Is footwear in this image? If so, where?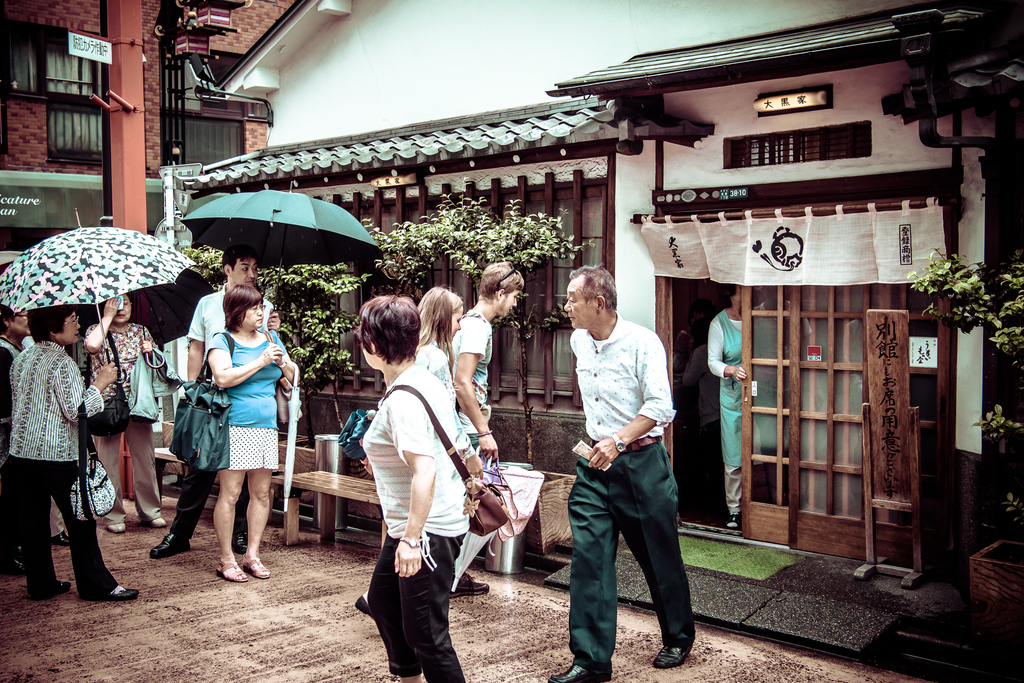
Yes, at rect(229, 536, 253, 554).
